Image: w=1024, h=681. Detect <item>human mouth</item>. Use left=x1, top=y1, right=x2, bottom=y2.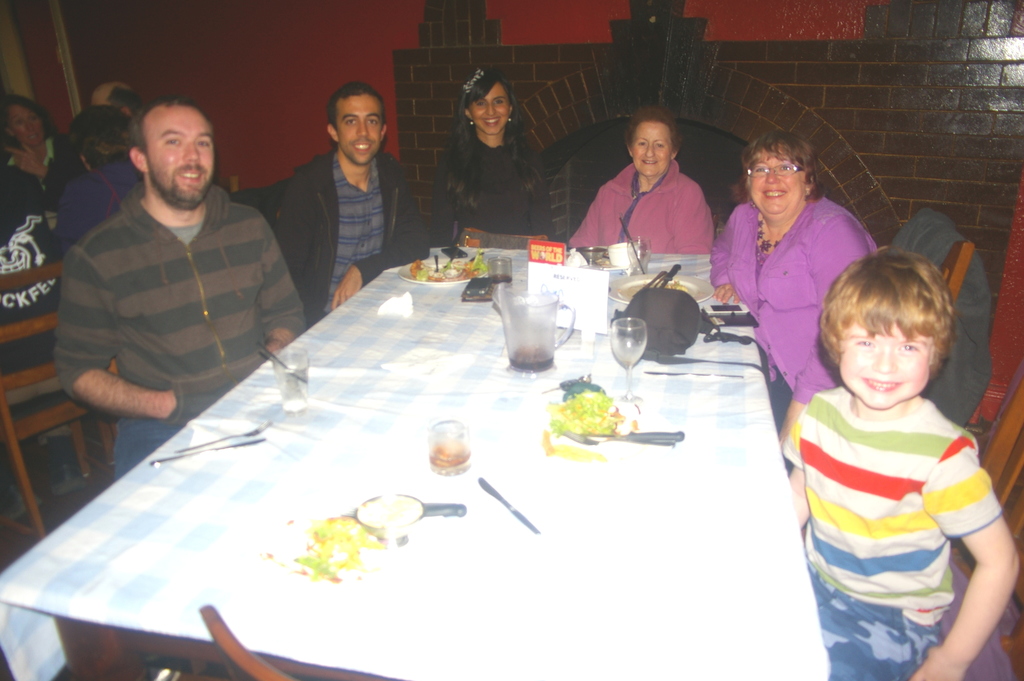
left=351, top=136, right=374, bottom=160.
